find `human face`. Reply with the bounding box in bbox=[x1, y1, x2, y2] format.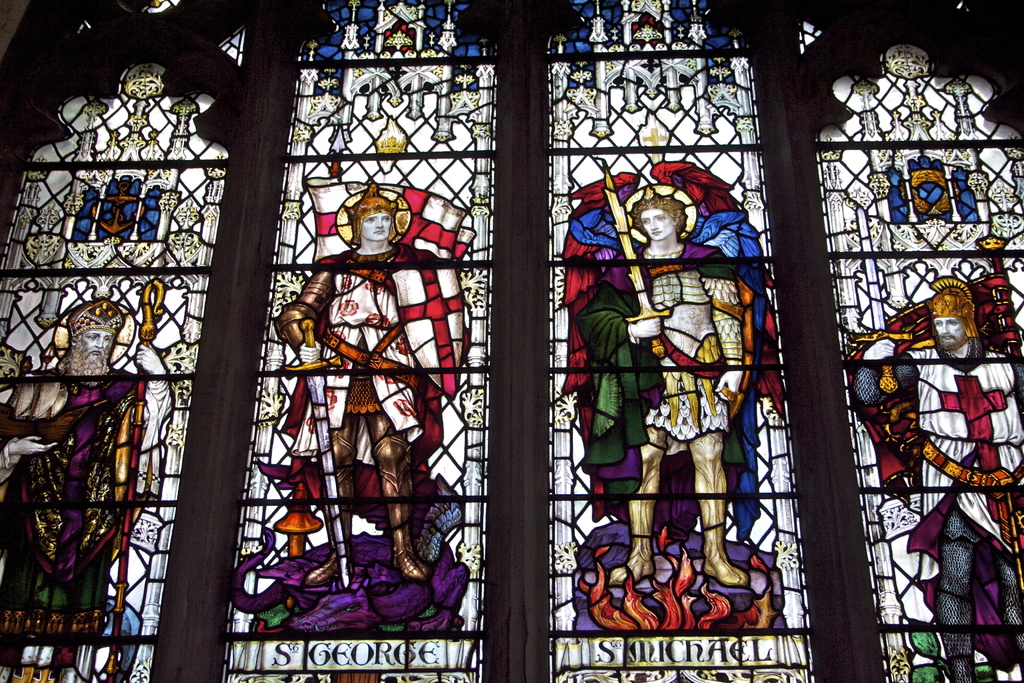
bbox=[362, 214, 391, 243].
